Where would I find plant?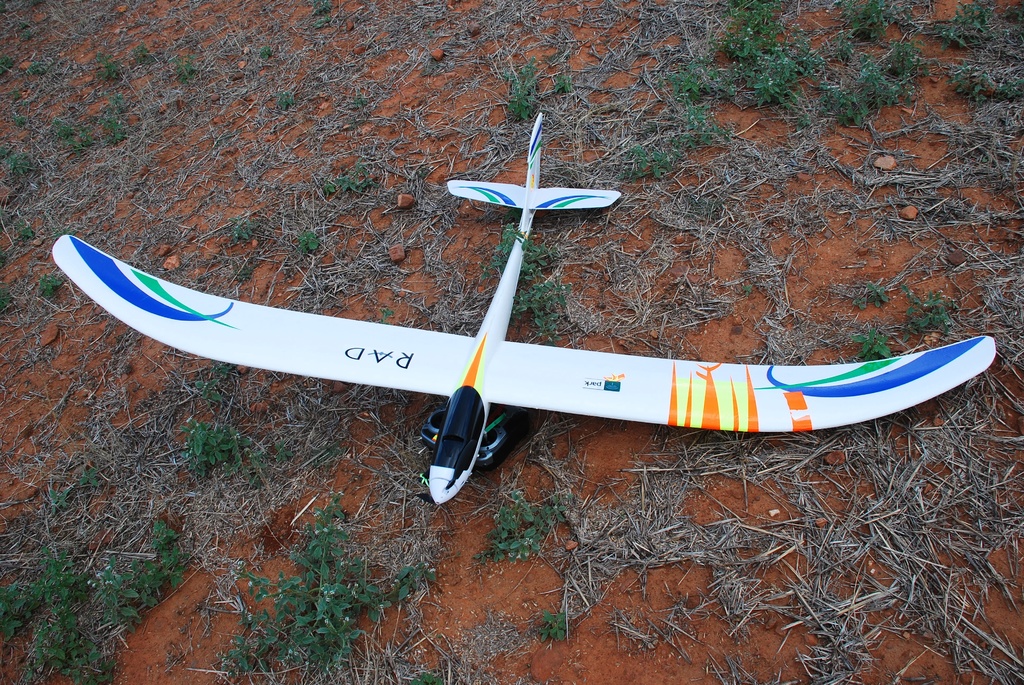
At Rect(314, 0, 334, 27).
